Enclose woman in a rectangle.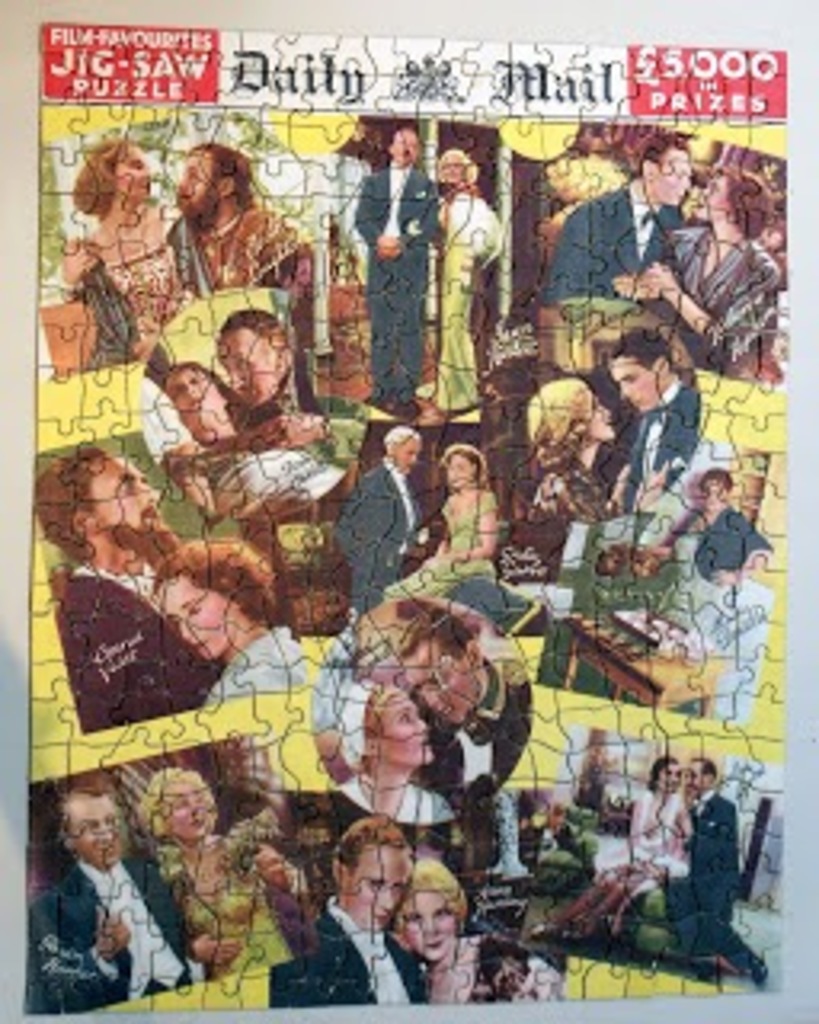
(525, 365, 669, 525).
